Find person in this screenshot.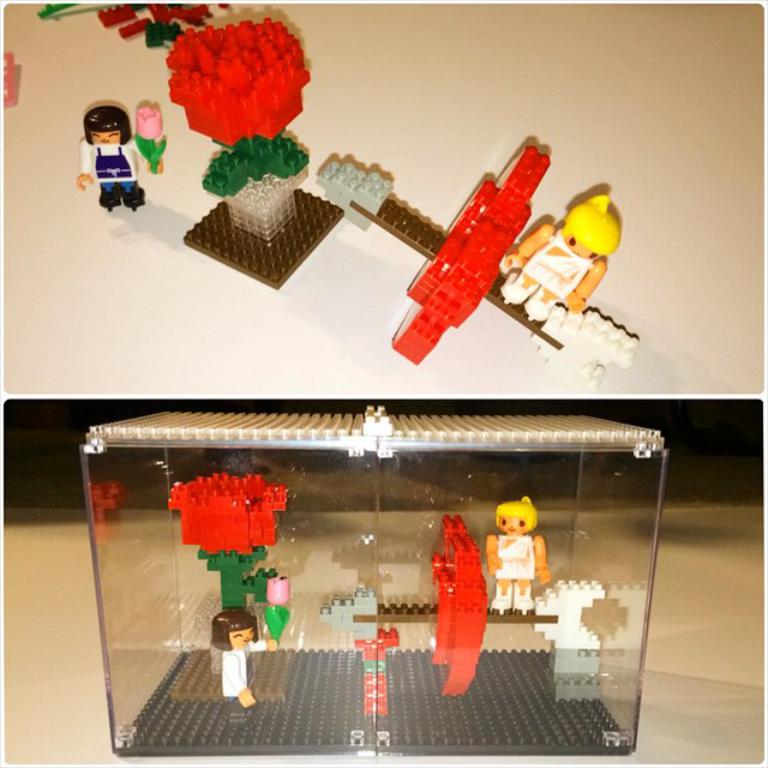
The bounding box for person is 478/187/624/328.
